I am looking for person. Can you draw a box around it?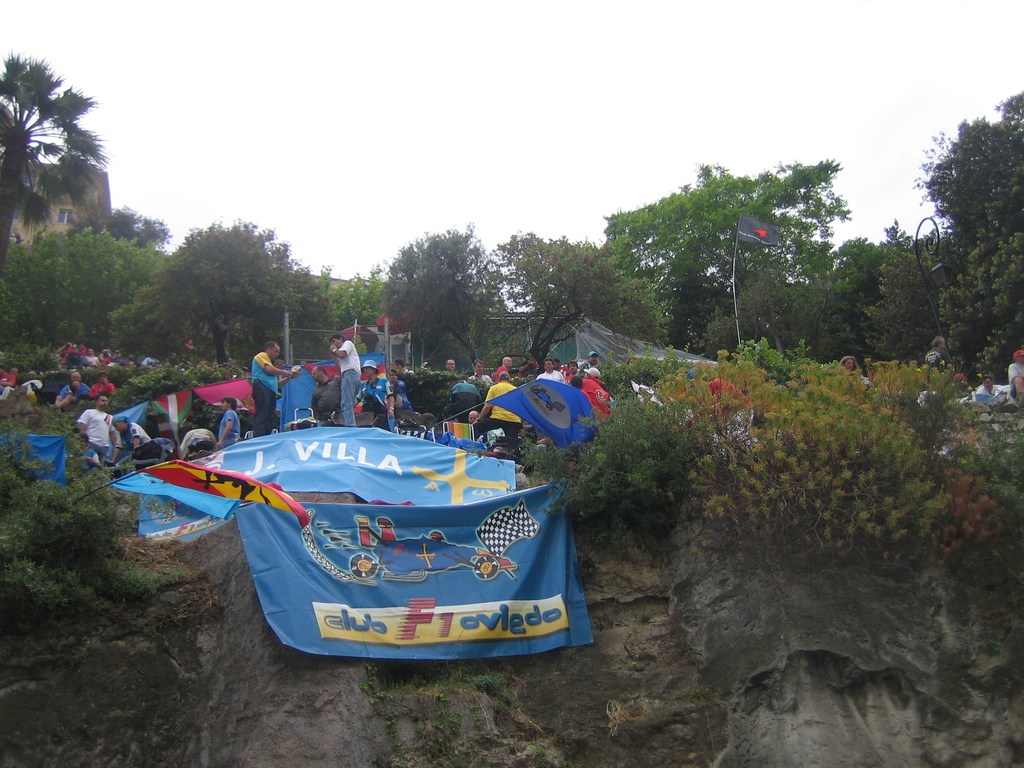
Sure, the bounding box is [388, 367, 413, 410].
